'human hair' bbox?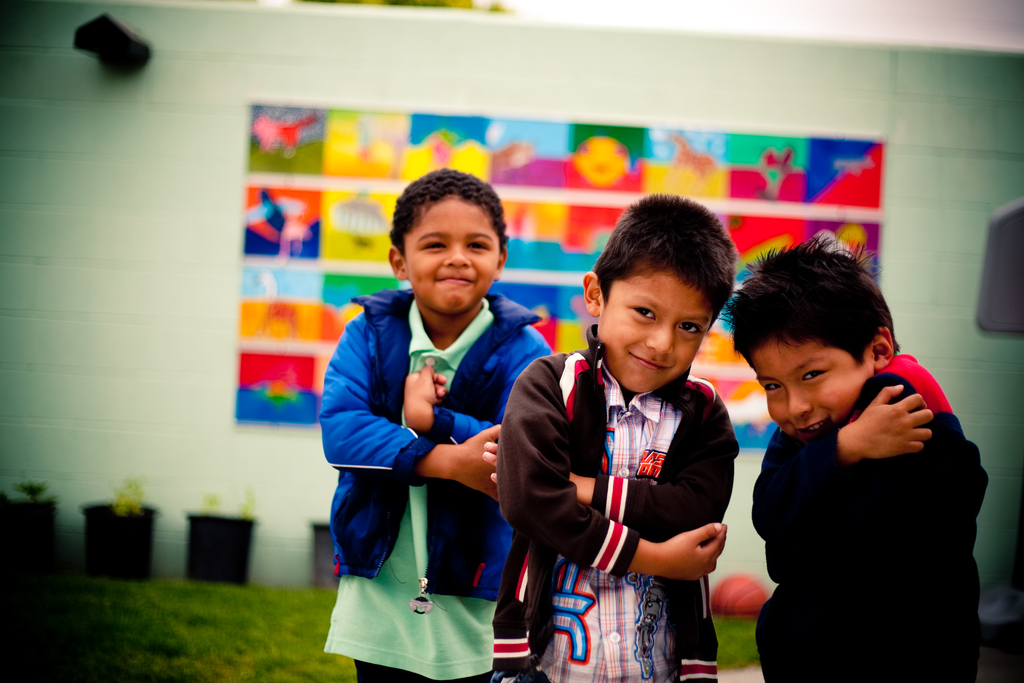
{"x1": 588, "y1": 187, "x2": 738, "y2": 334}
